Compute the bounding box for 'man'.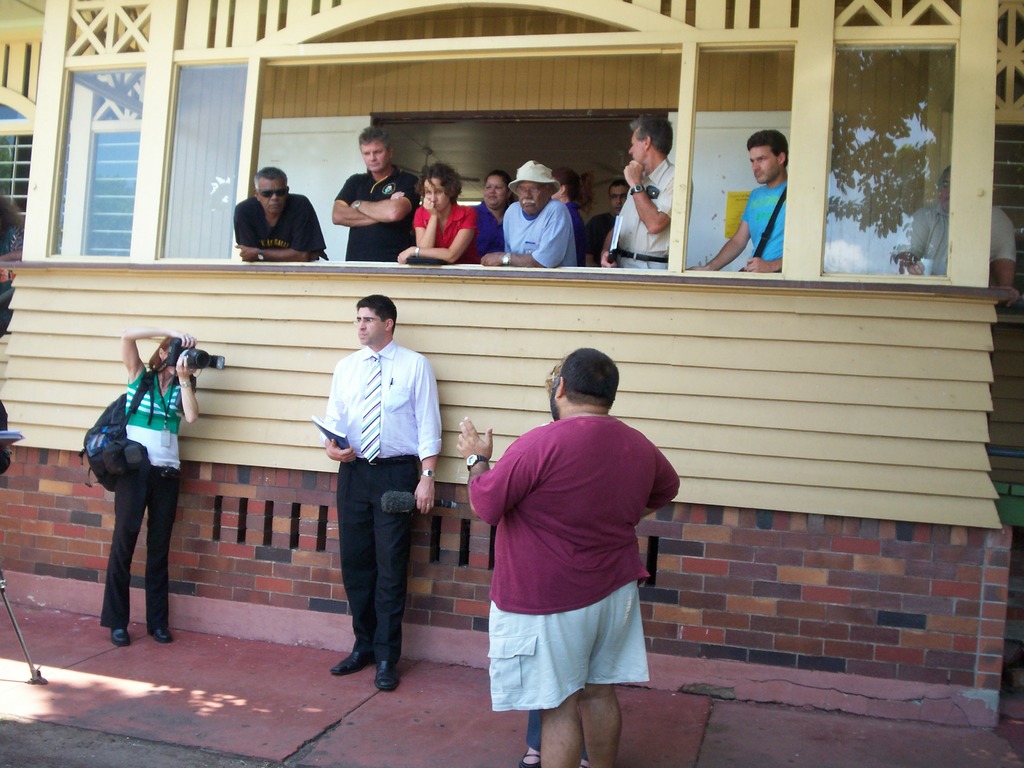
<box>306,296,440,681</box>.
